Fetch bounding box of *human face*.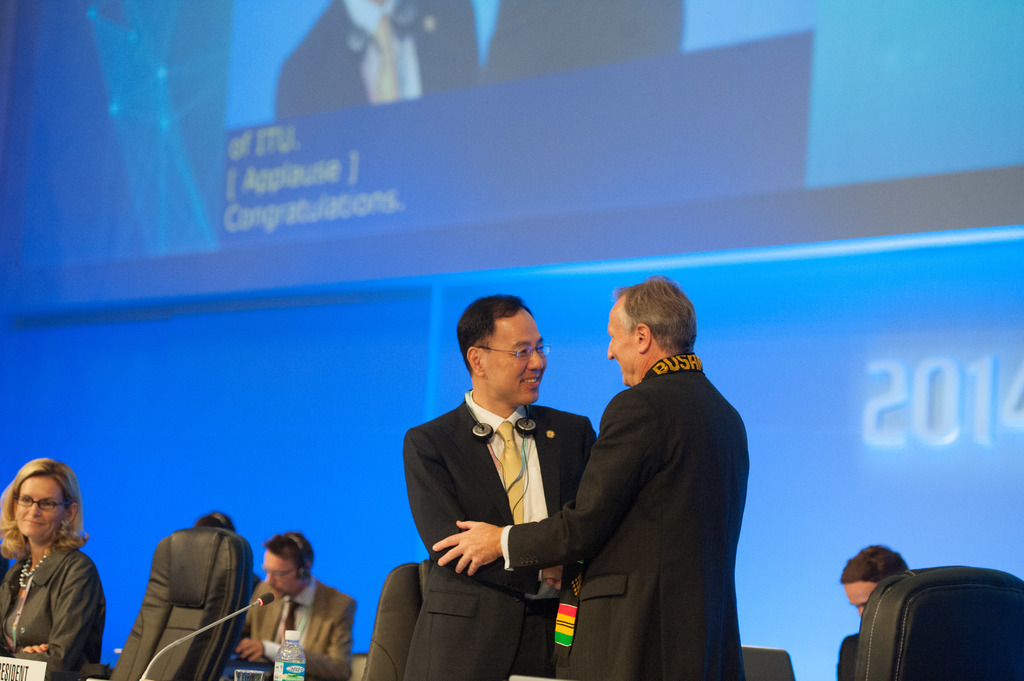
Bbox: [x1=8, y1=479, x2=64, y2=538].
